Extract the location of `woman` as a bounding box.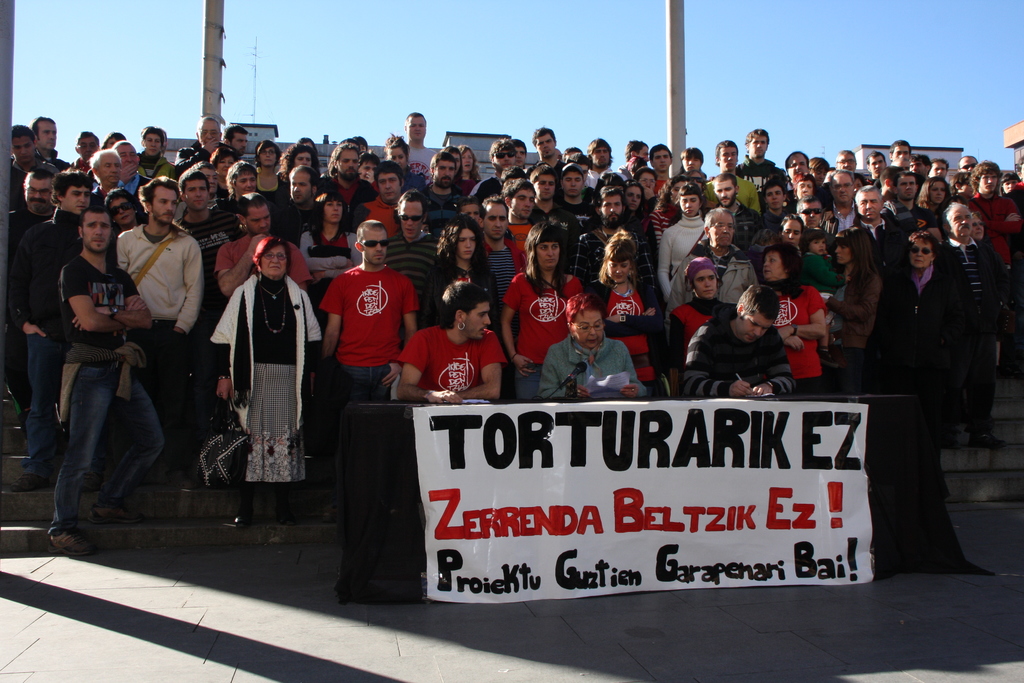
select_region(249, 136, 295, 218).
